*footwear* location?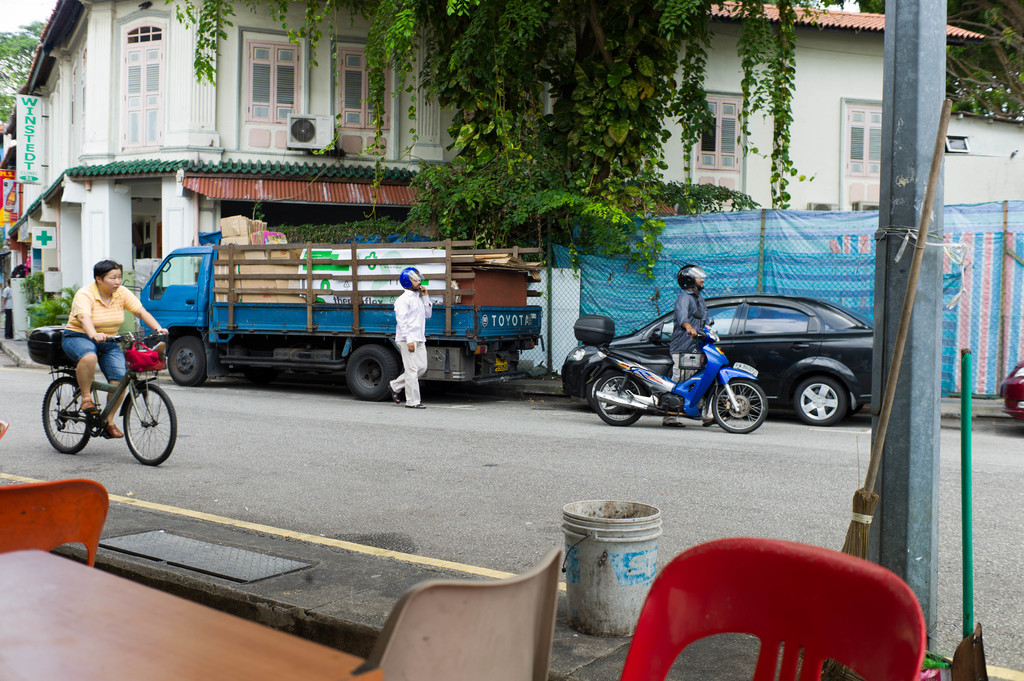
box=[77, 398, 96, 412]
